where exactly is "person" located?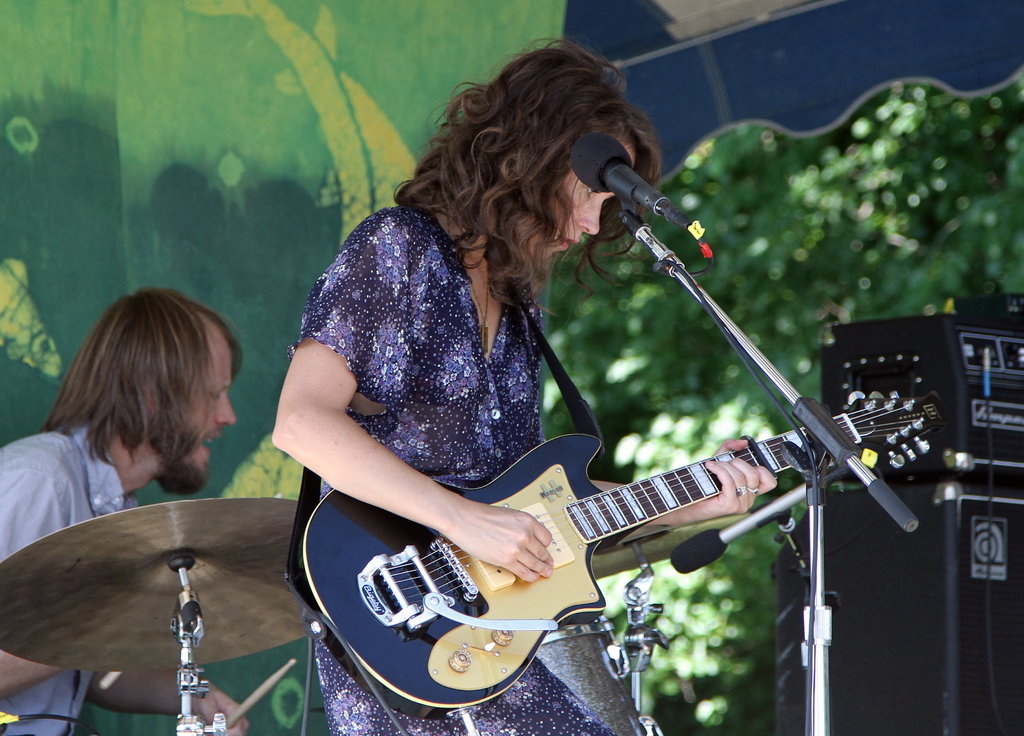
Its bounding box is {"x1": 317, "y1": 115, "x2": 904, "y2": 735}.
